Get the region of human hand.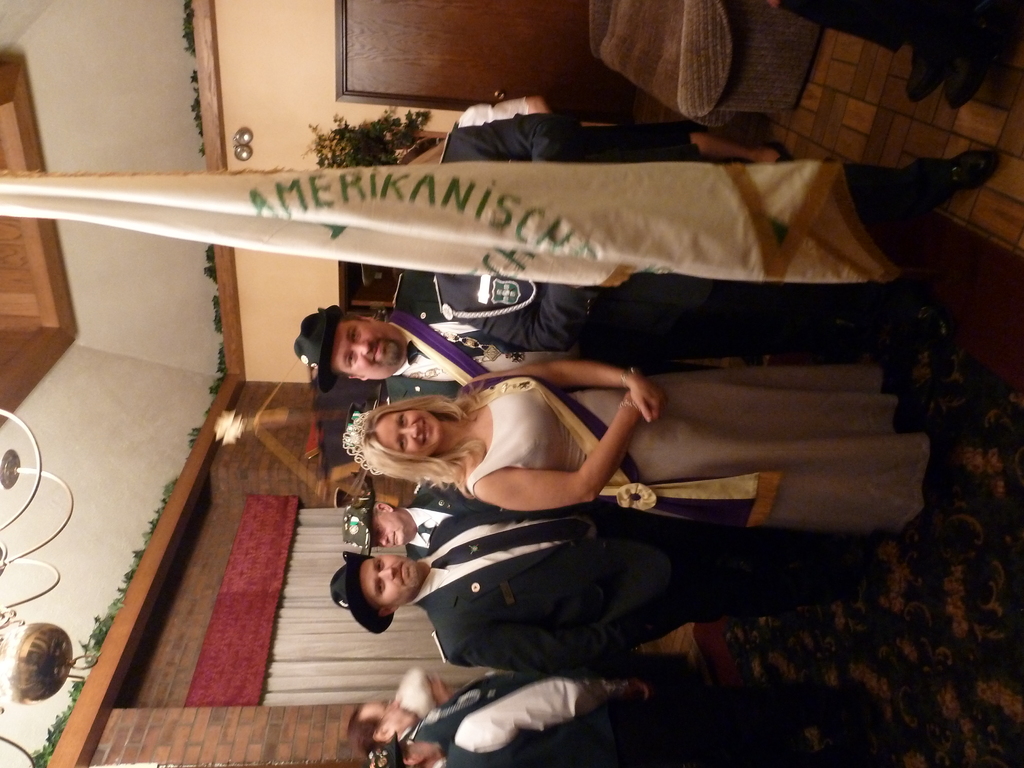
detection(628, 375, 665, 424).
